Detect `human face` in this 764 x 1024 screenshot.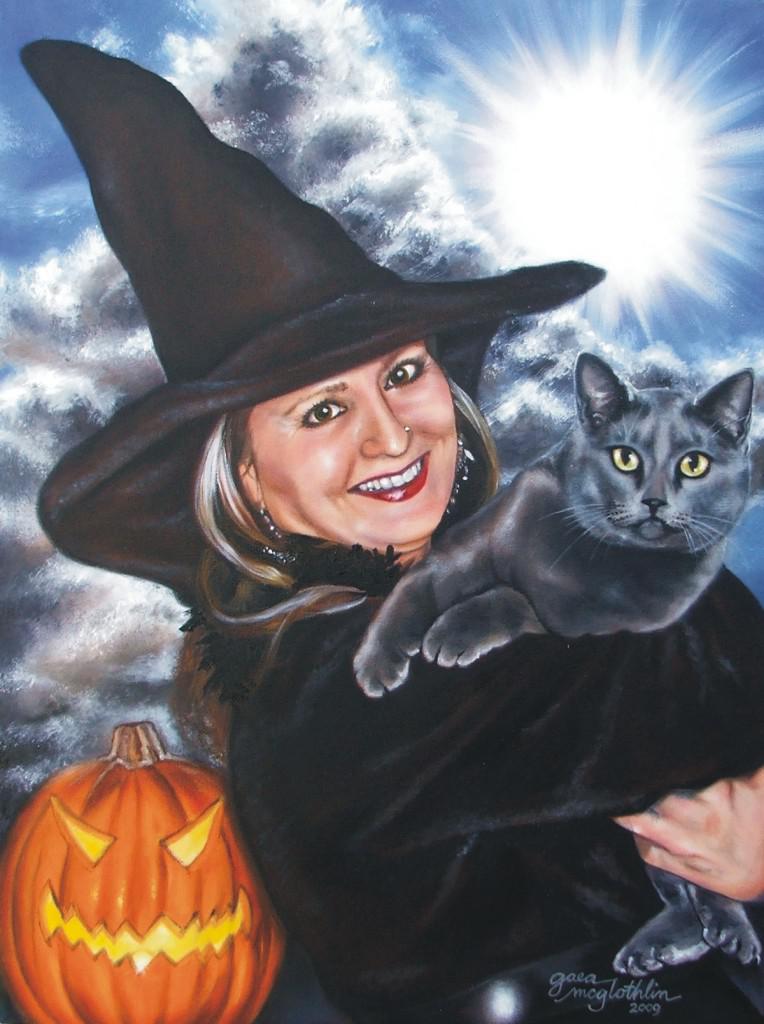
Detection: bbox=[237, 335, 464, 542].
